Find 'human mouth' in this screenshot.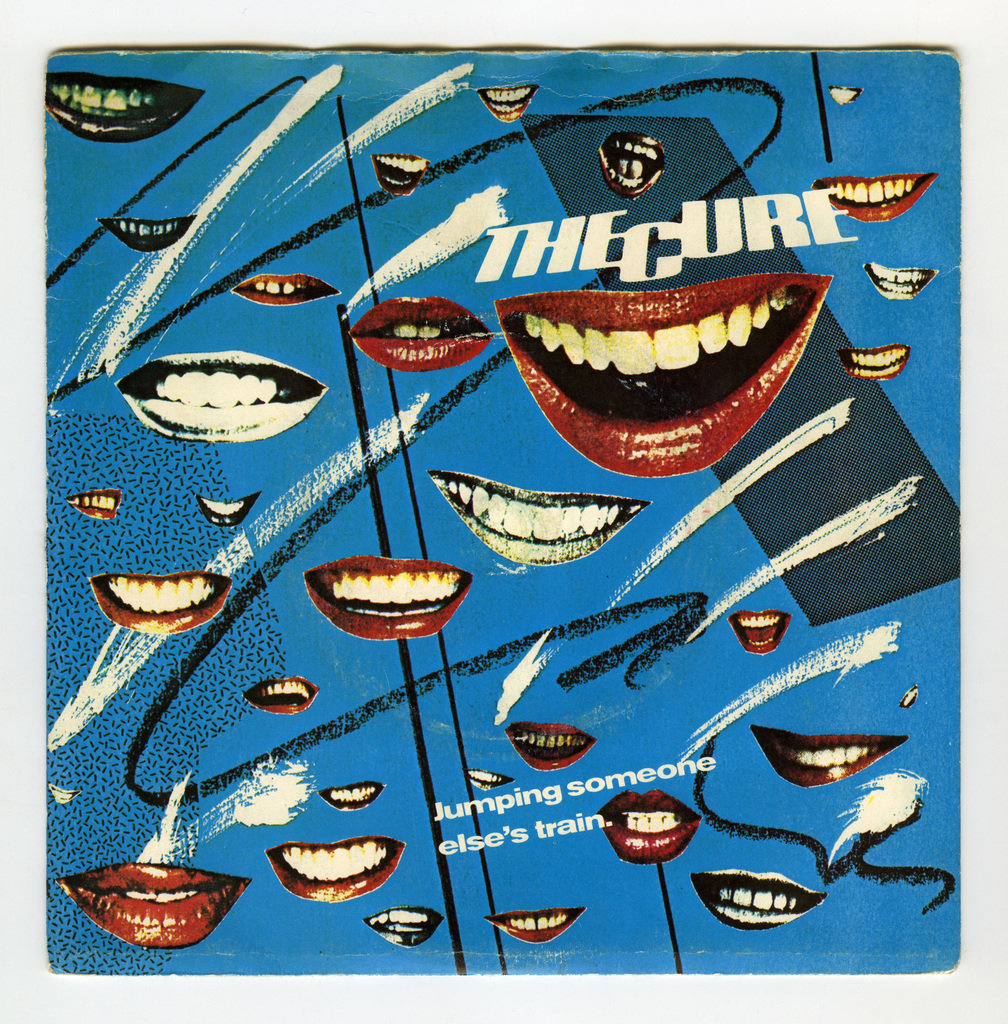
The bounding box for 'human mouth' is <bbox>75, 488, 117, 519</bbox>.
